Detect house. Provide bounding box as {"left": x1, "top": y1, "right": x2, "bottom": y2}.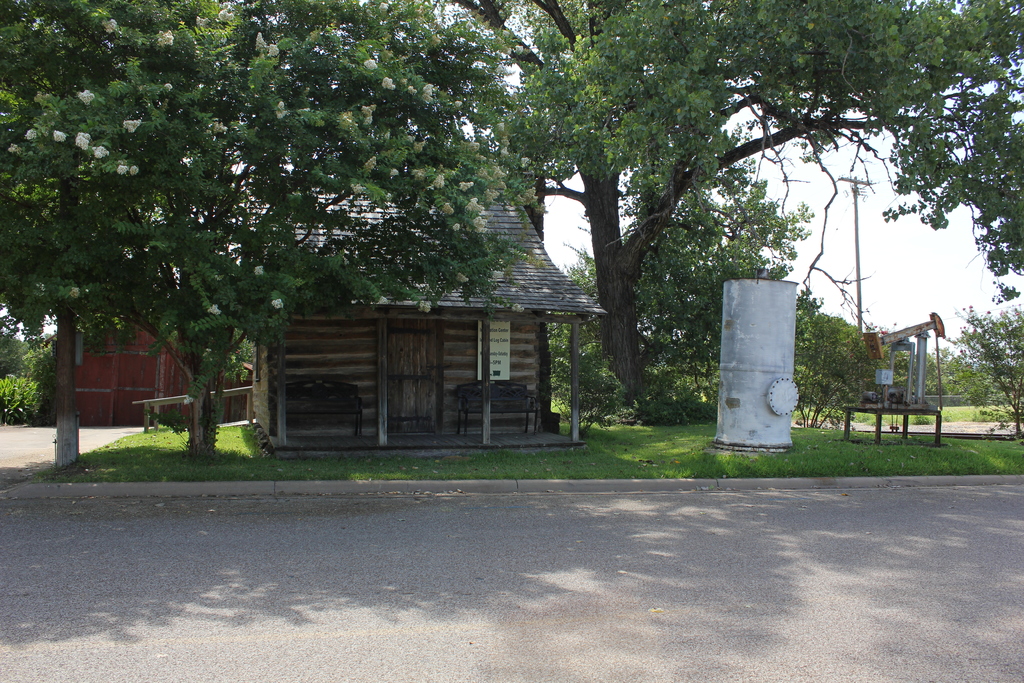
{"left": 223, "top": 360, "right": 249, "bottom": 420}.
